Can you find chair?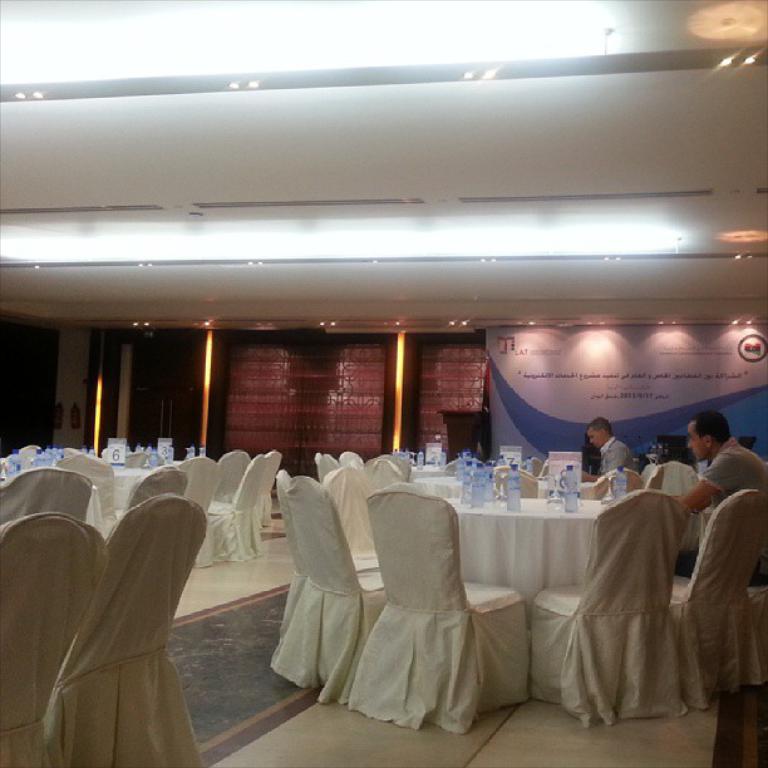
Yes, bounding box: (537, 488, 695, 715).
